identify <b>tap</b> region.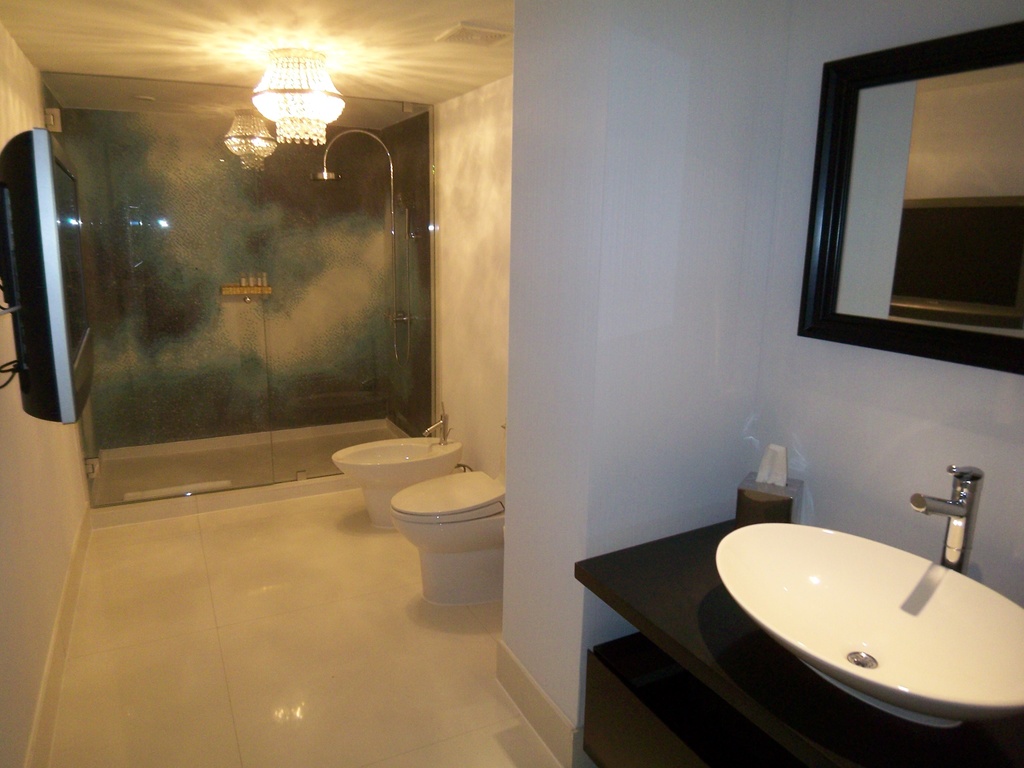
Region: {"x1": 922, "y1": 488, "x2": 1003, "y2": 609}.
